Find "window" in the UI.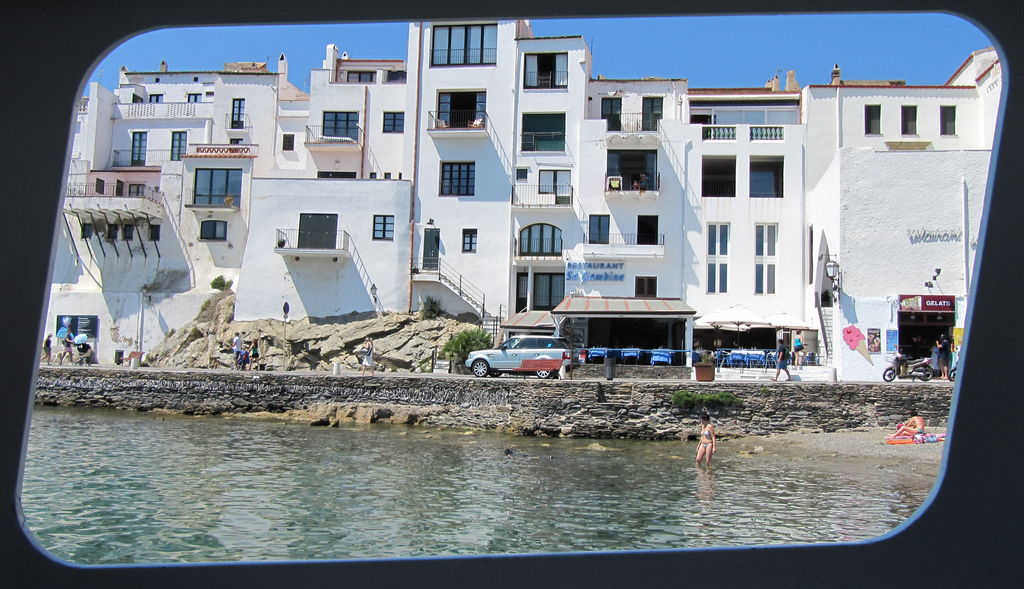
UI element at <region>867, 101, 883, 137</region>.
